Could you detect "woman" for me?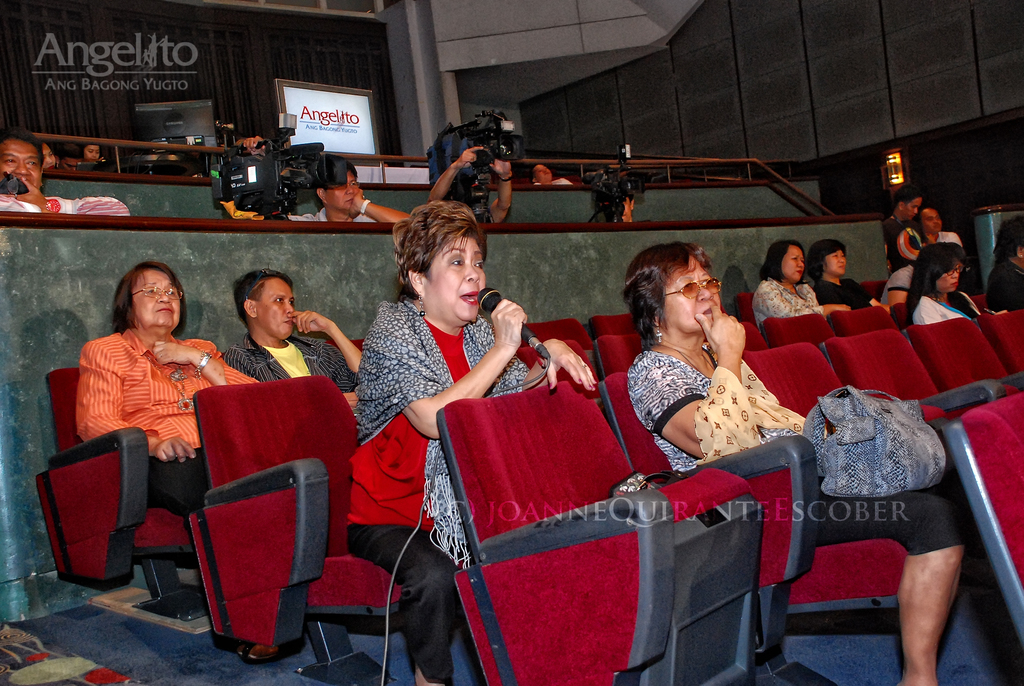
Detection result: (left=349, top=202, right=596, bottom=685).
